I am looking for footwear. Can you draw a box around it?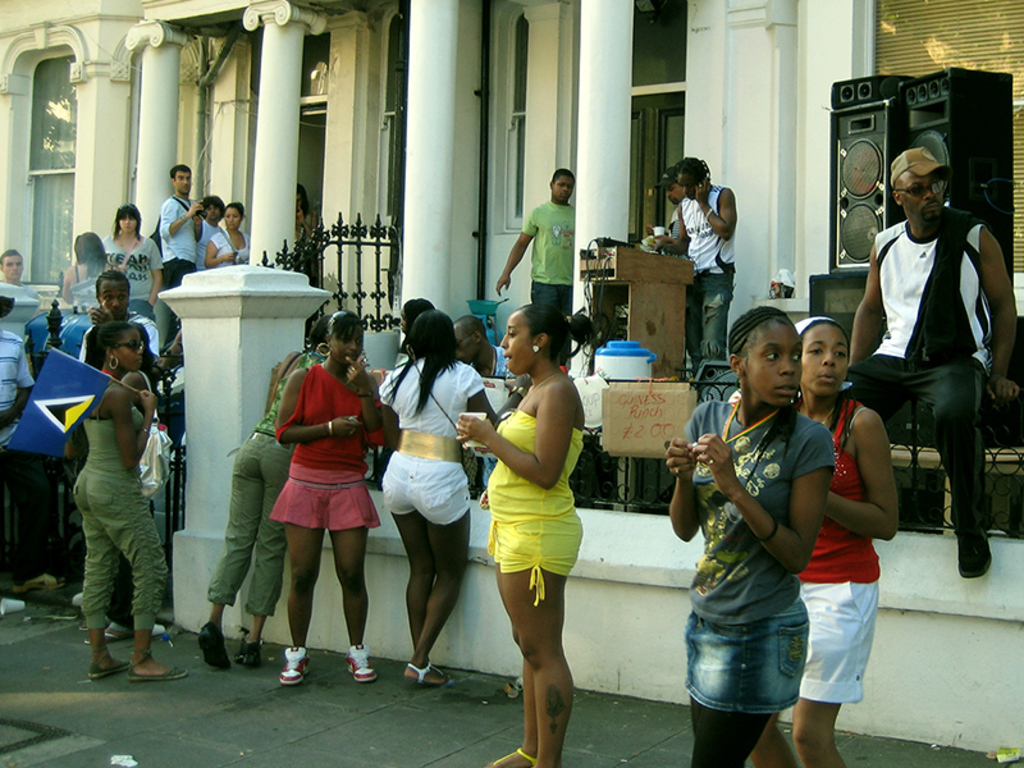
Sure, the bounding box is (left=347, top=644, right=378, bottom=681).
